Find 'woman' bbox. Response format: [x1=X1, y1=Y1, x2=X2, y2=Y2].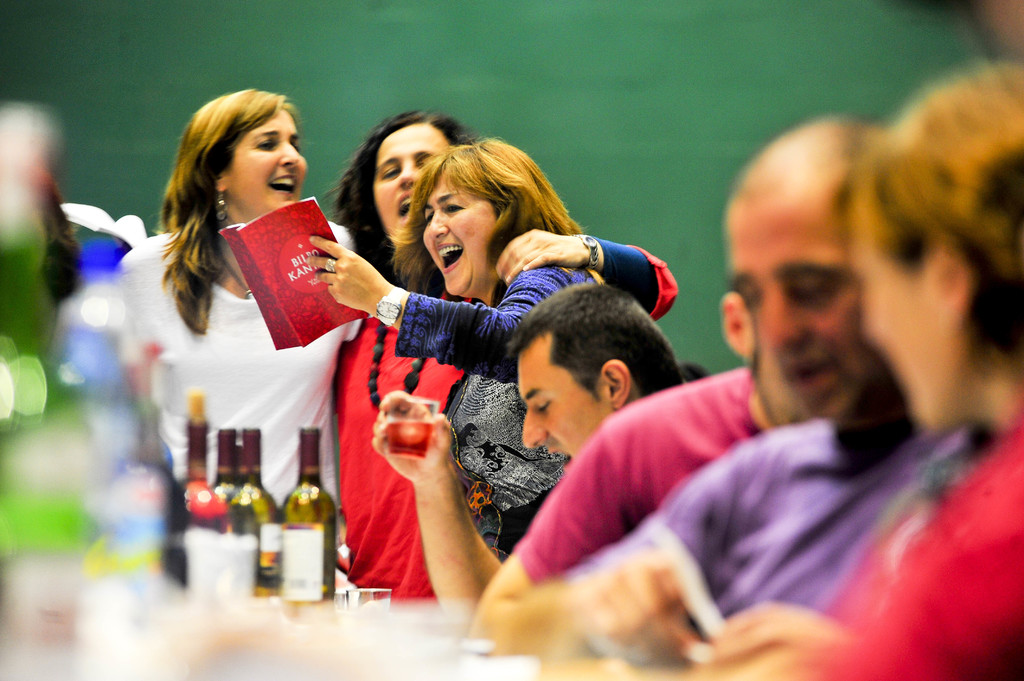
[x1=327, y1=108, x2=678, y2=613].
